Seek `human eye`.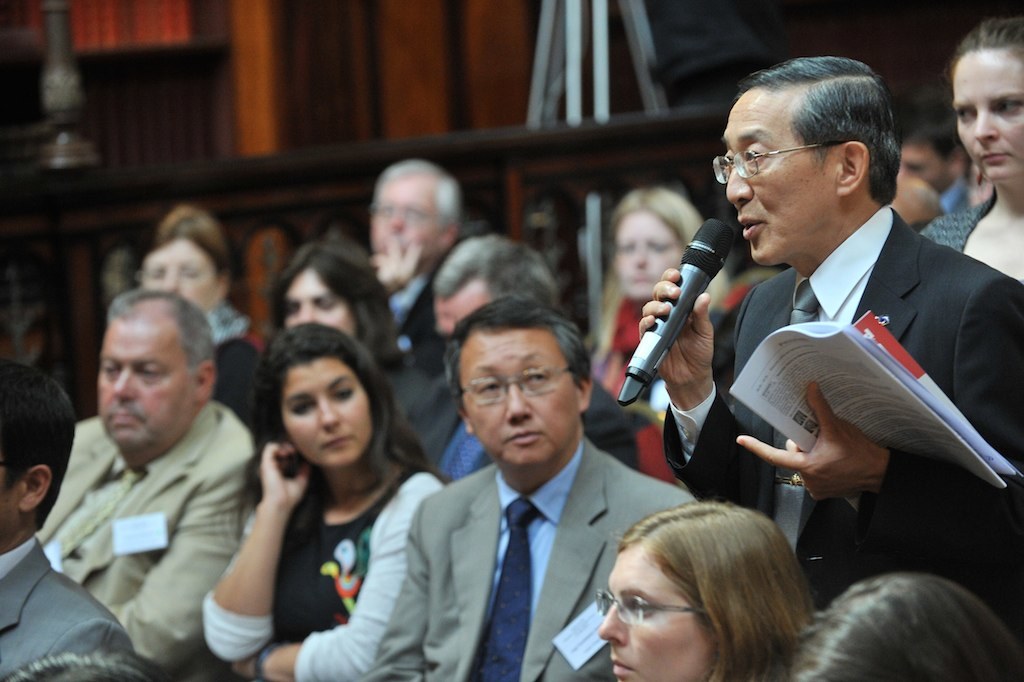
{"left": 954, "top": 109, "right": 973, "bottom": 124}.
